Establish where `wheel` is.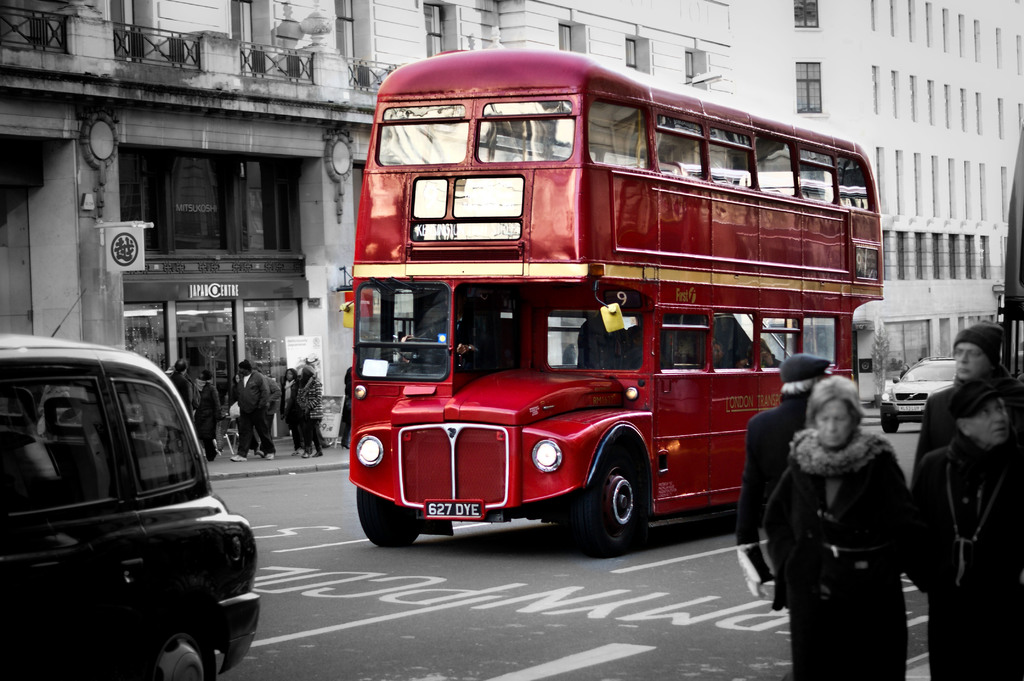
Established at [left=356, top=491, right=426, bottom=550].
